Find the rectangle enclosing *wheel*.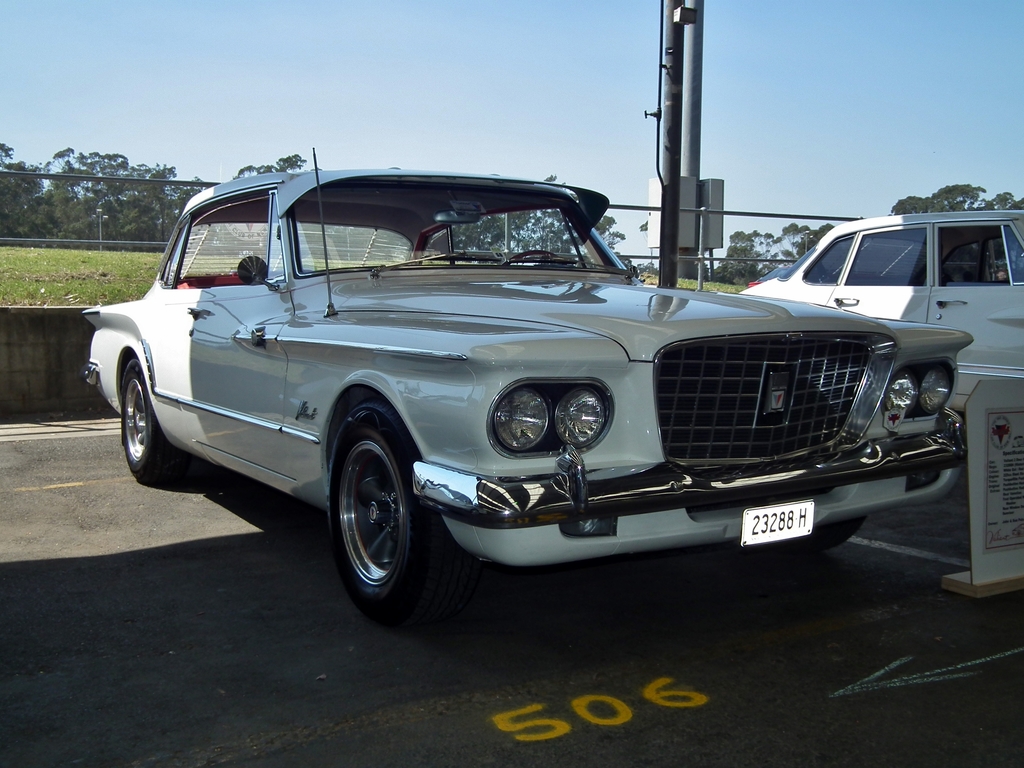
l=123, t=355, r=189, b=481.
